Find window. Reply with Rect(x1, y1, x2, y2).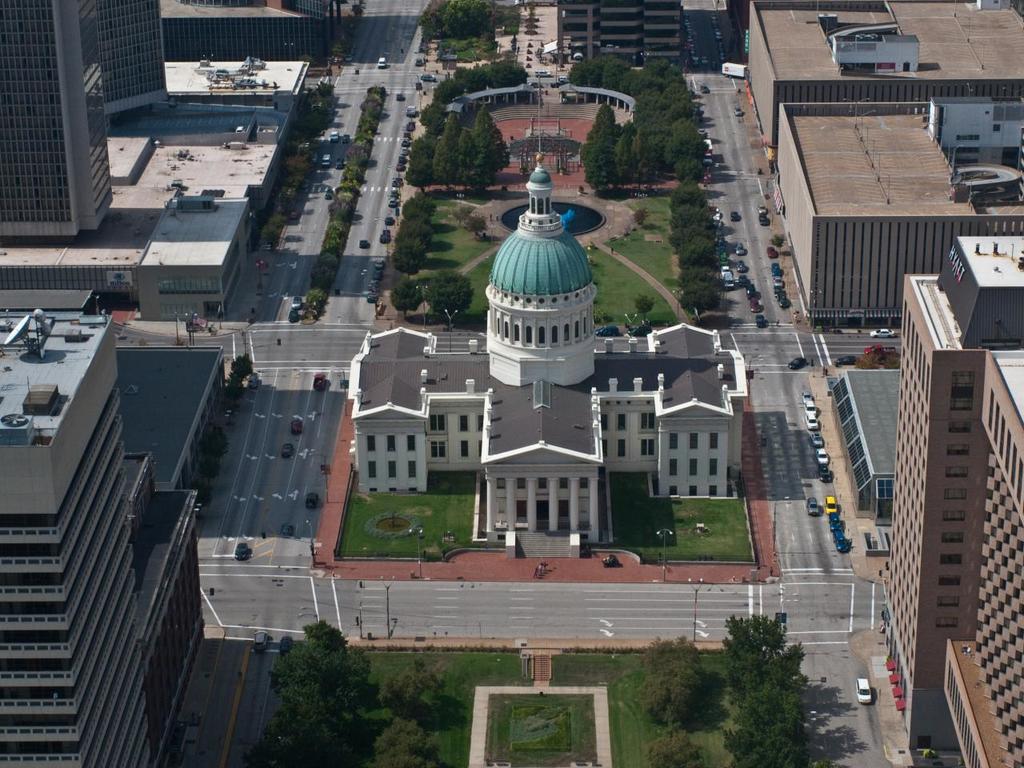
Rect(671, 486, 678, 498).
